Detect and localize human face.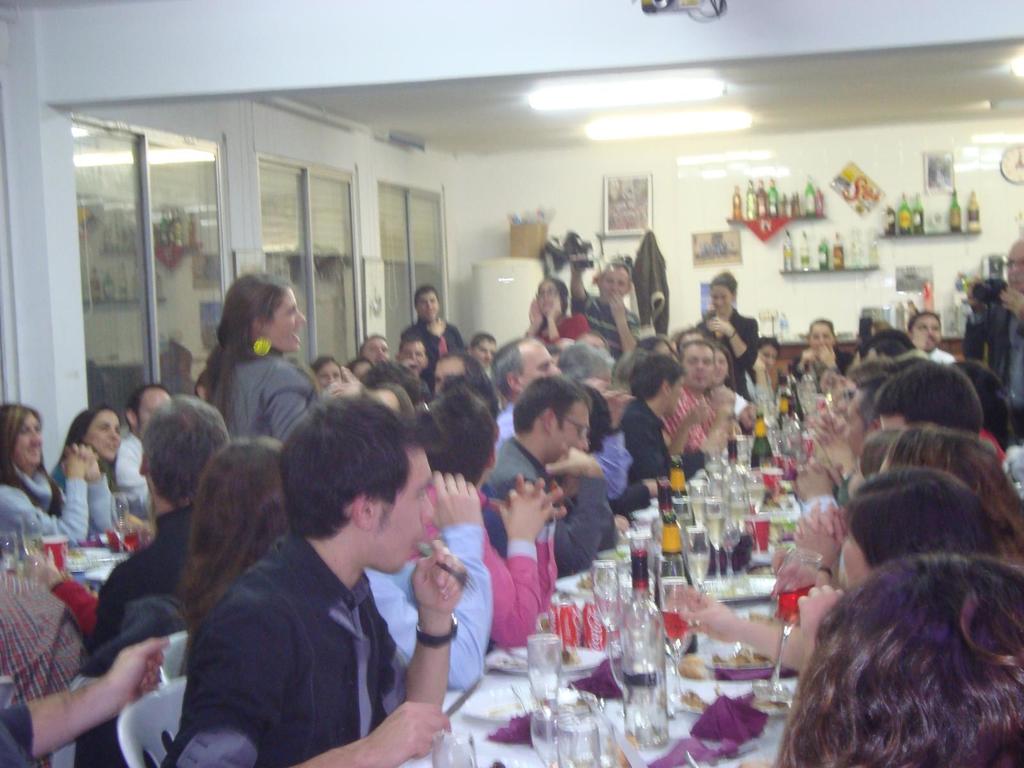
Localized at <box>4,409,43,471</box>.
